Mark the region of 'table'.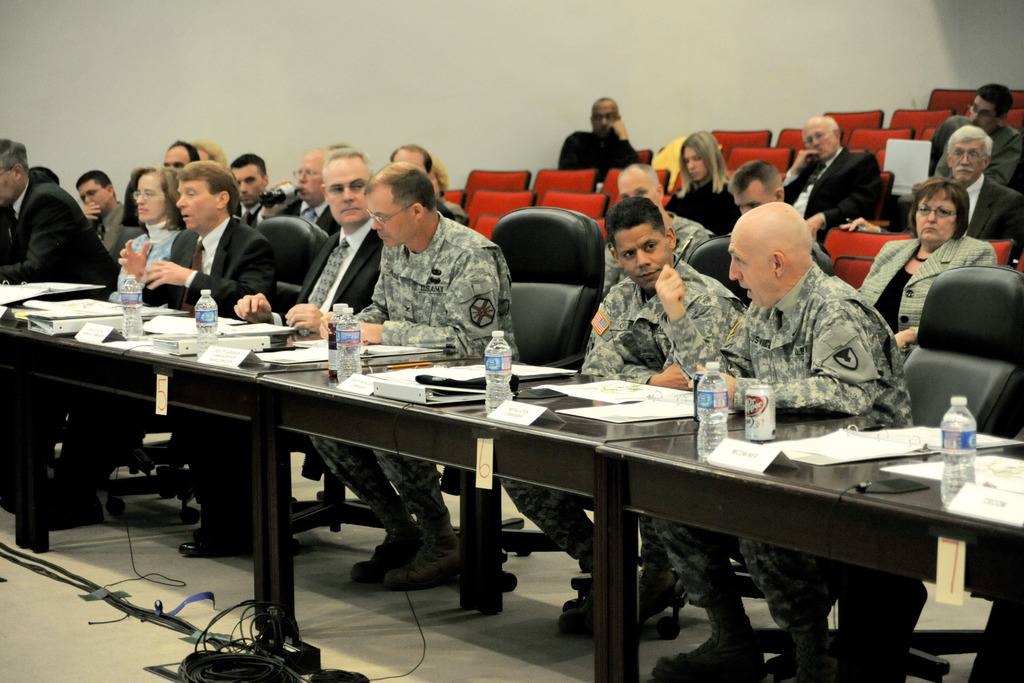
Region: crop(600, 415, 1023, 682).
